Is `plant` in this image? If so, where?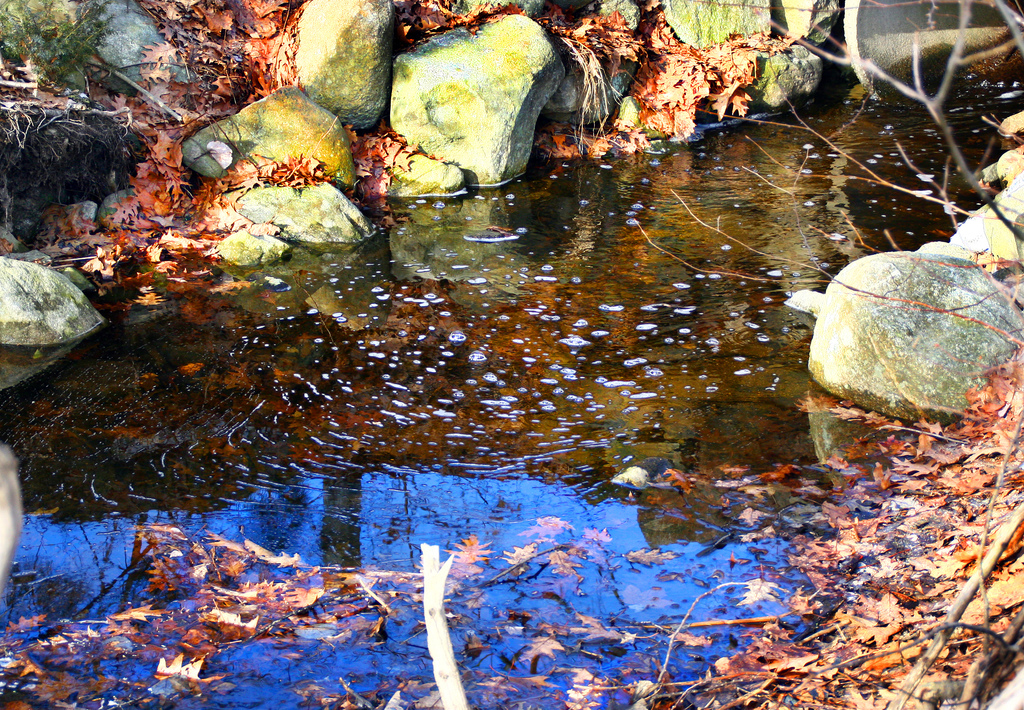
Yes, at x1=0 y1=0 x2=119 y2=86.
